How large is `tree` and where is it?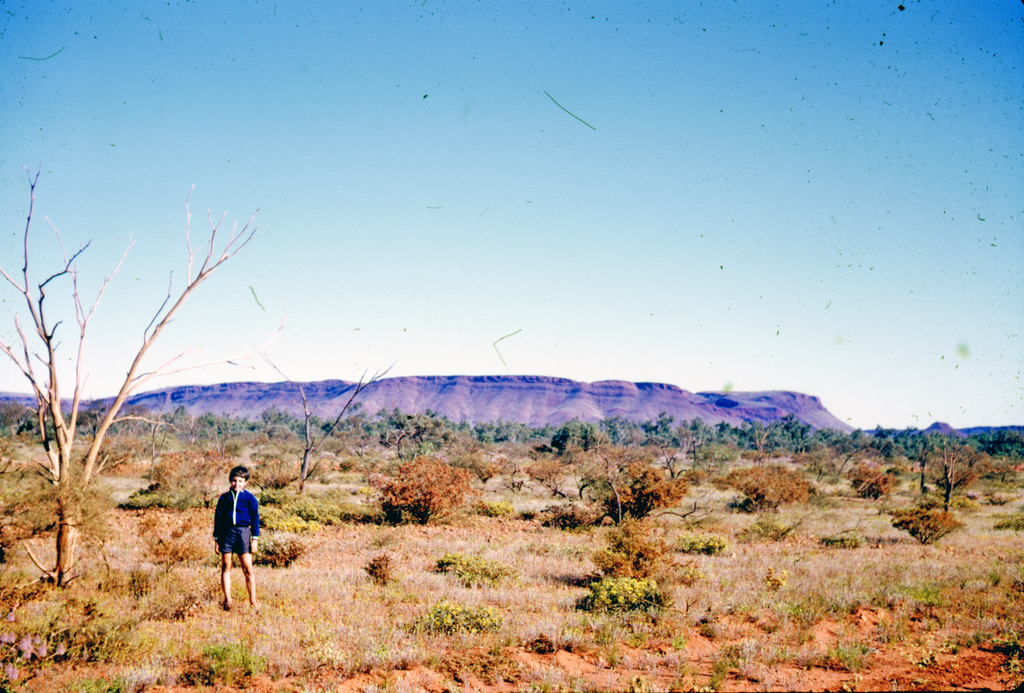
Bounding box: box=[0, 158, 274, 591].
